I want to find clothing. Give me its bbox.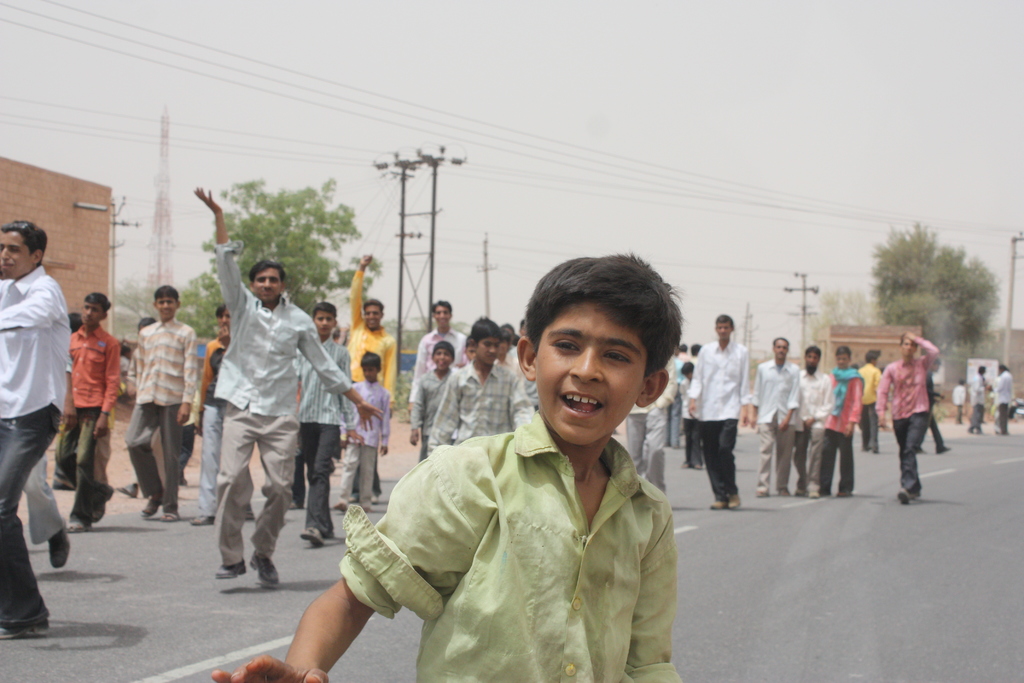
{"left": 415, "top": 365, "right": 444, "bottom": 454}.
